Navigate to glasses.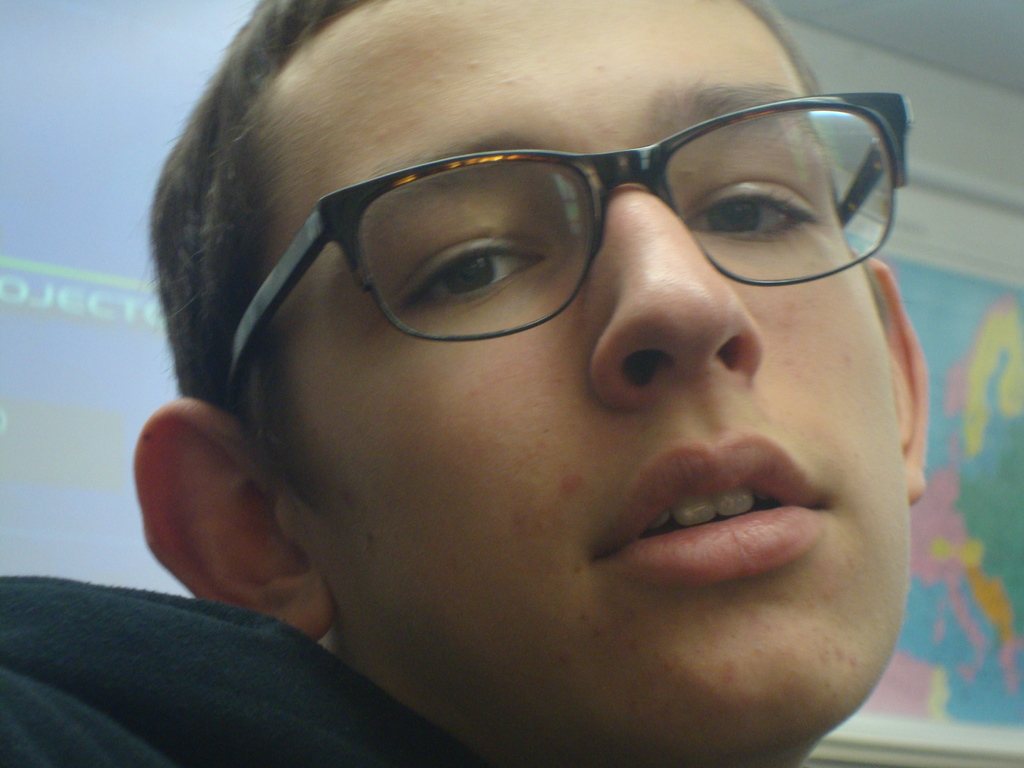
Navigation target: 223,89,916,406.
